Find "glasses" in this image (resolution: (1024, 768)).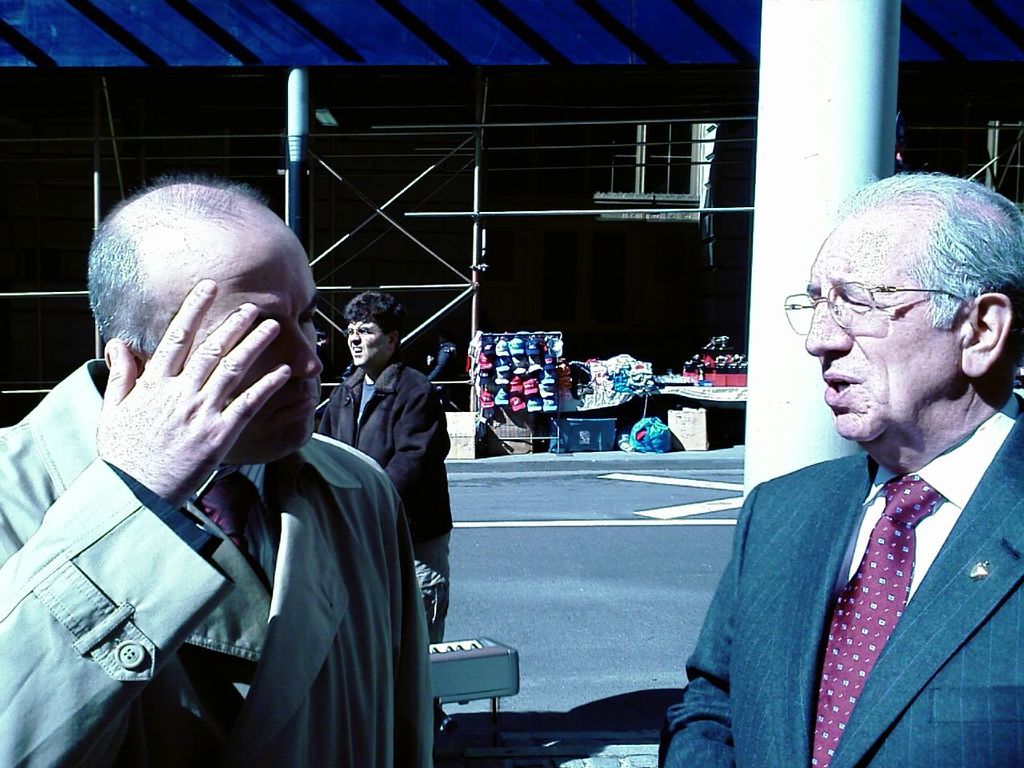
<bbox>781, 278, 949, 338</bbox>.
